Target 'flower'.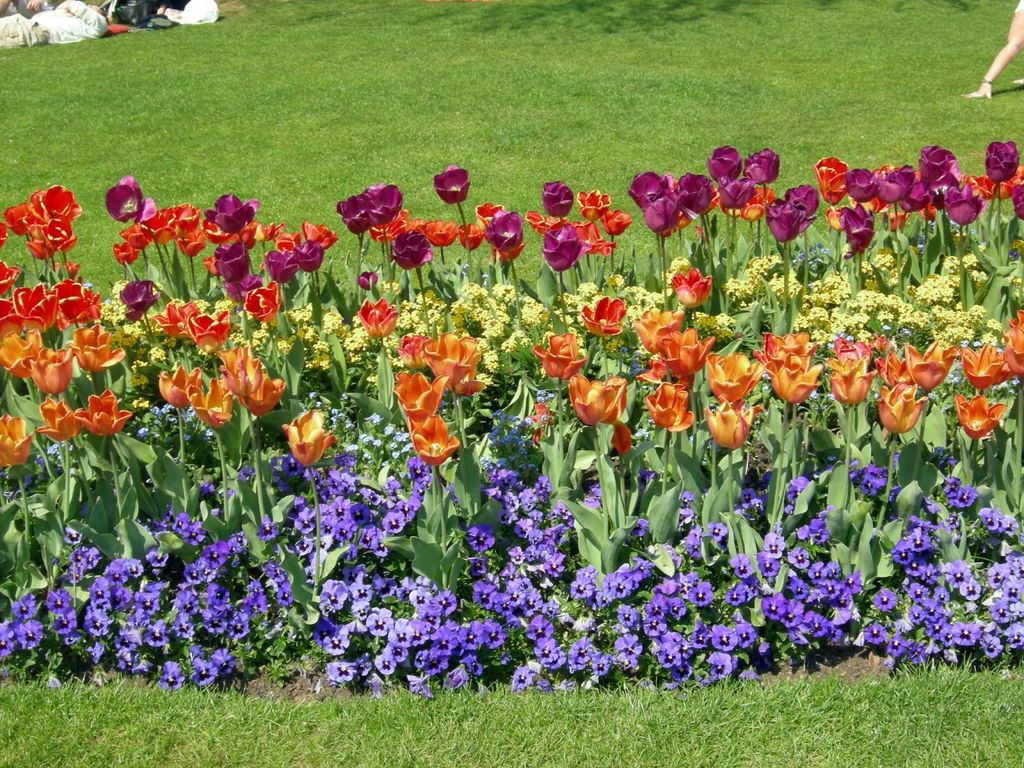
Target region: Rect(790, 182, 823, 226).
